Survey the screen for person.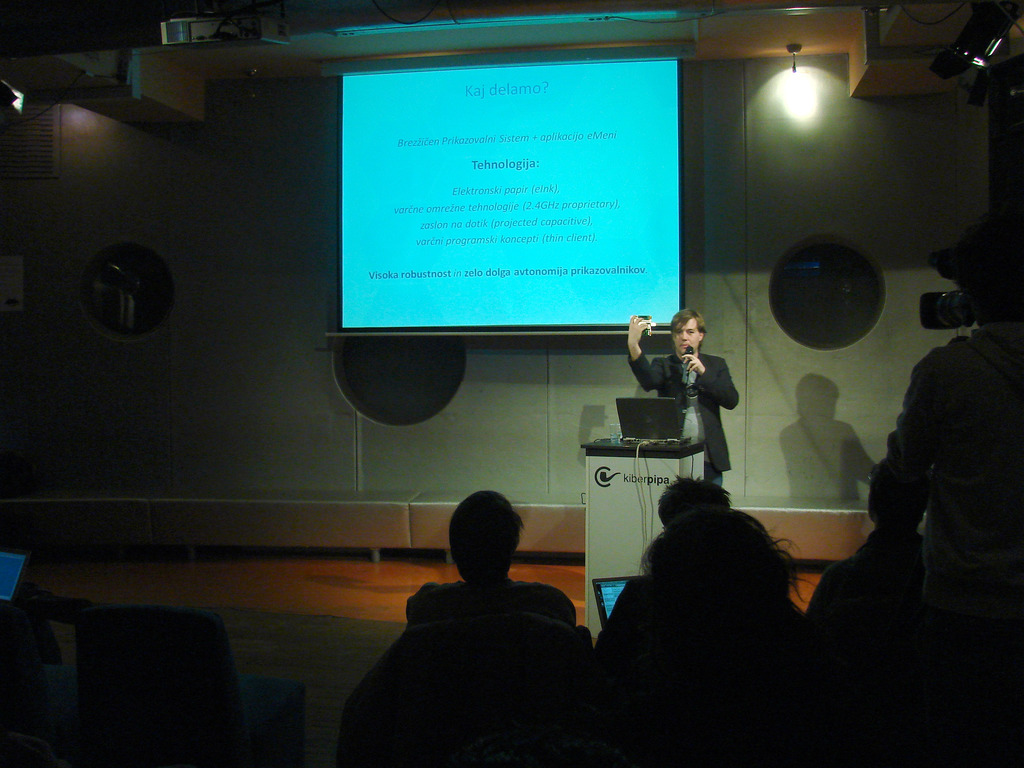
Survey found: 404/495/577/634.
